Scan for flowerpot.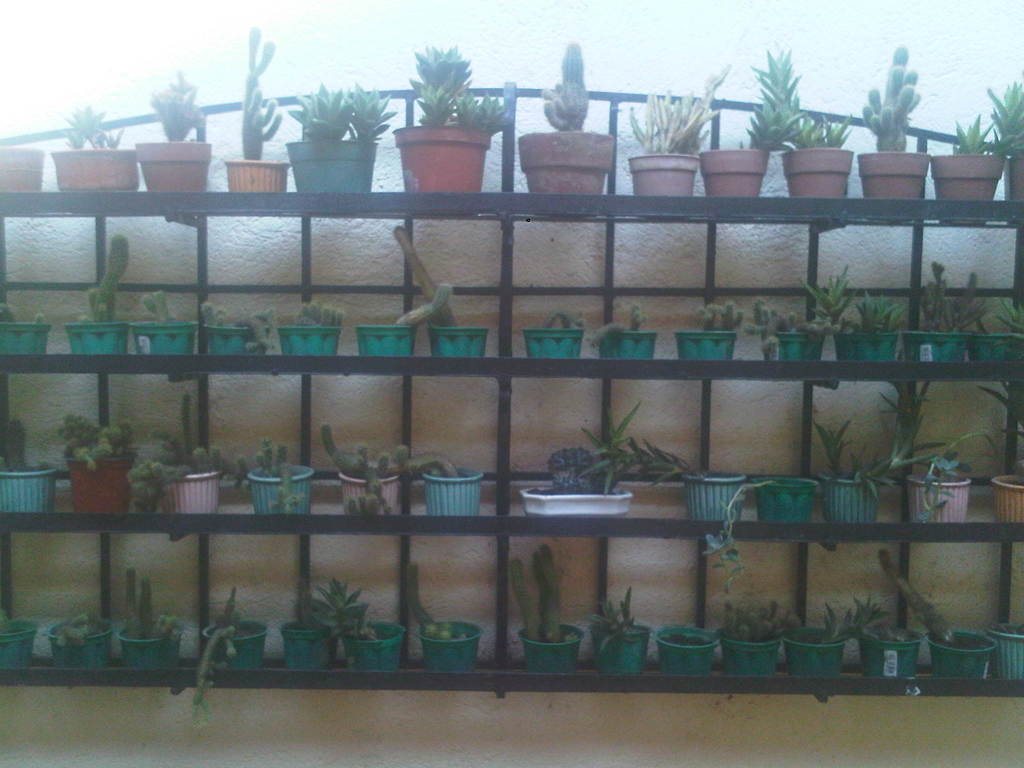
Scan result: [625, 150, 697, 197].
